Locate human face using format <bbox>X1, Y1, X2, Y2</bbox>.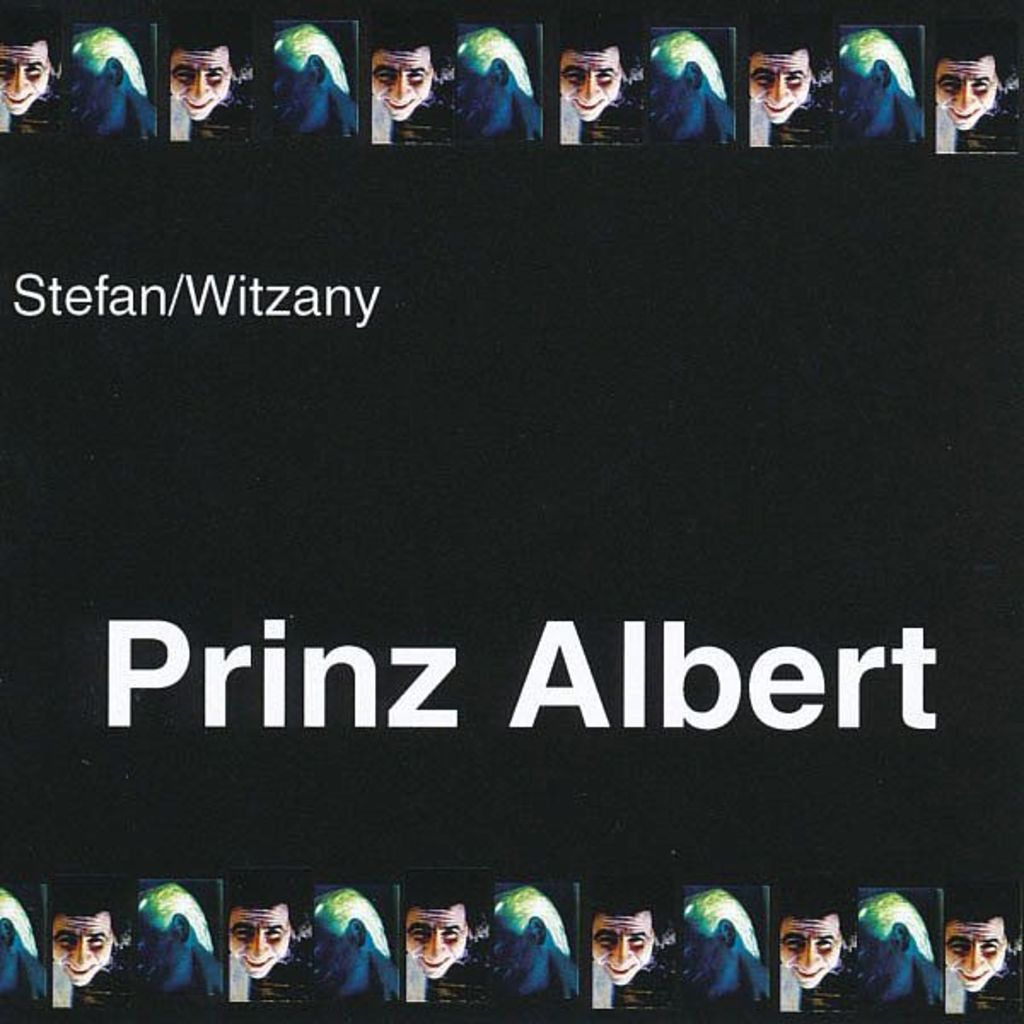
<bbox>403, 903, 469, 978</bbox>.
